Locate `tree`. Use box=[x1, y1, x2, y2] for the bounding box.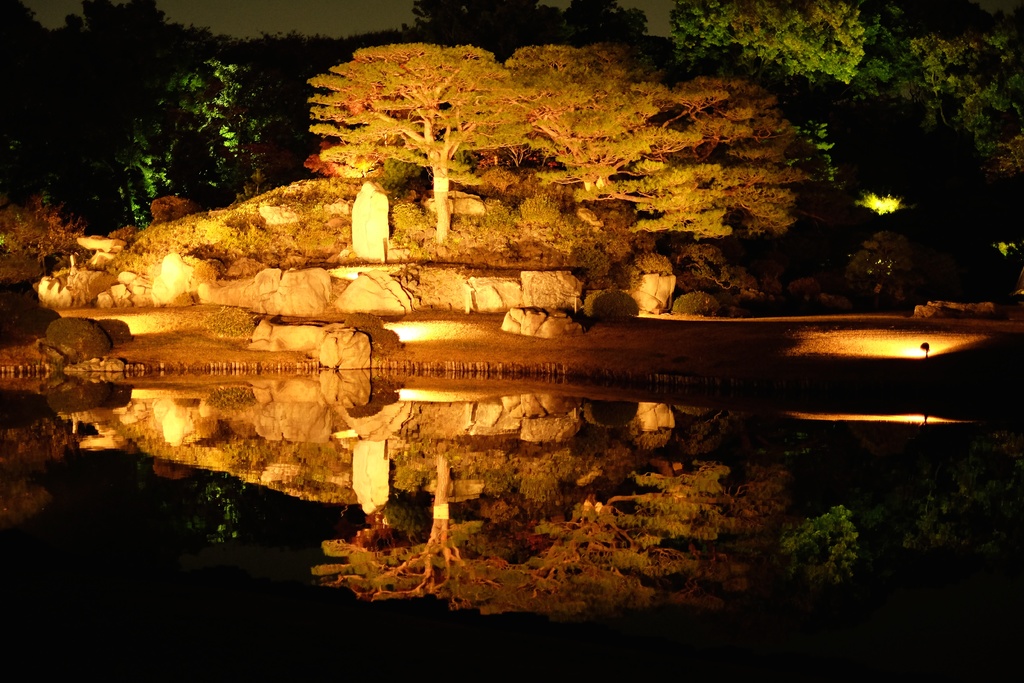
box=[676, 0, 1023, 176].
